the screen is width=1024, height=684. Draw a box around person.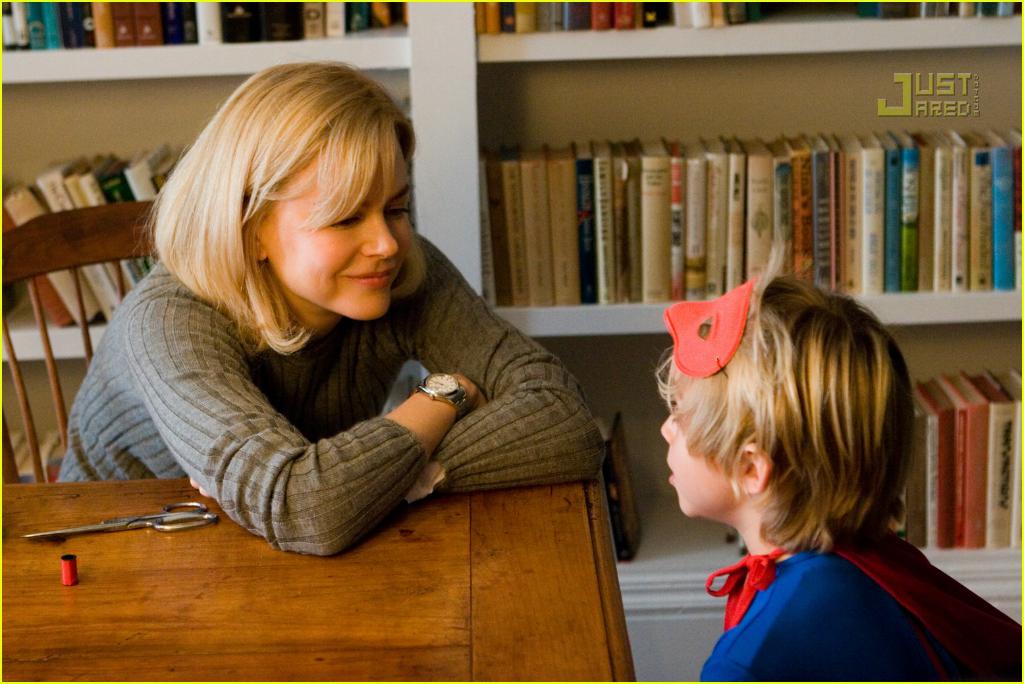
locate(69, 62, 604, 592).
